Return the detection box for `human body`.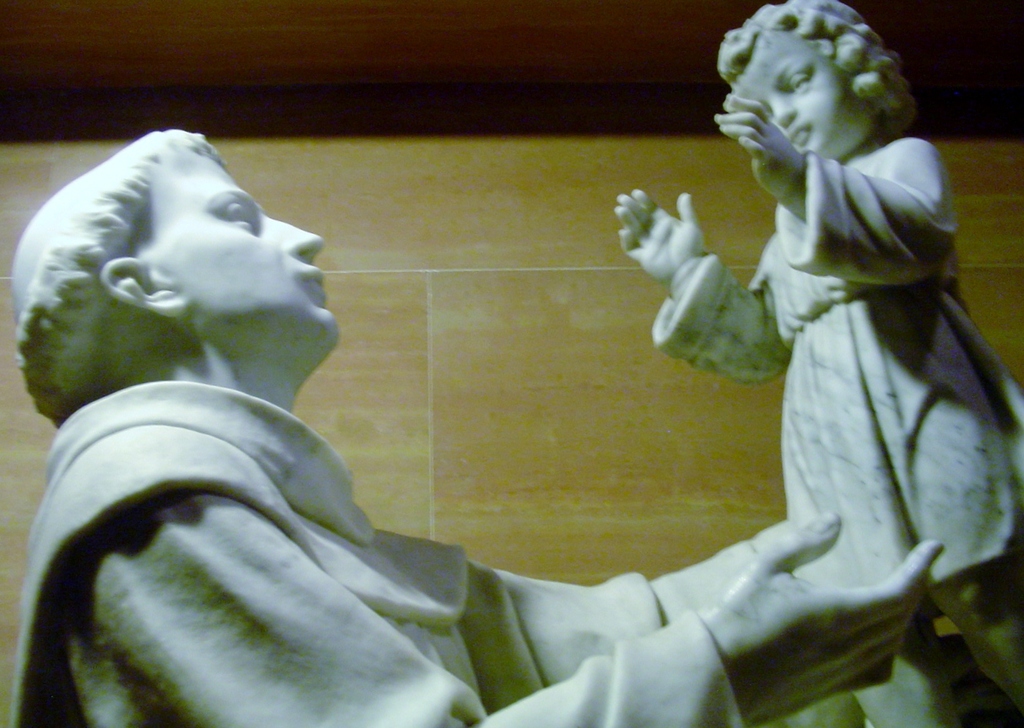
BBox(7, 130, 948, 727).
